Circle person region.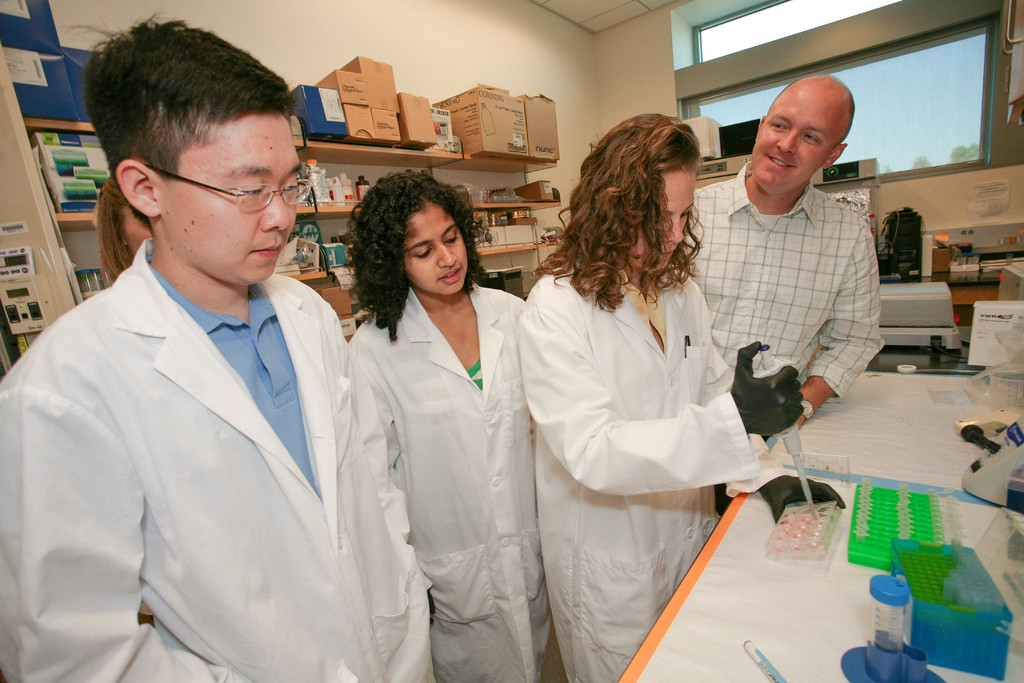
Region: BBox(0, 12, 441, 682).
